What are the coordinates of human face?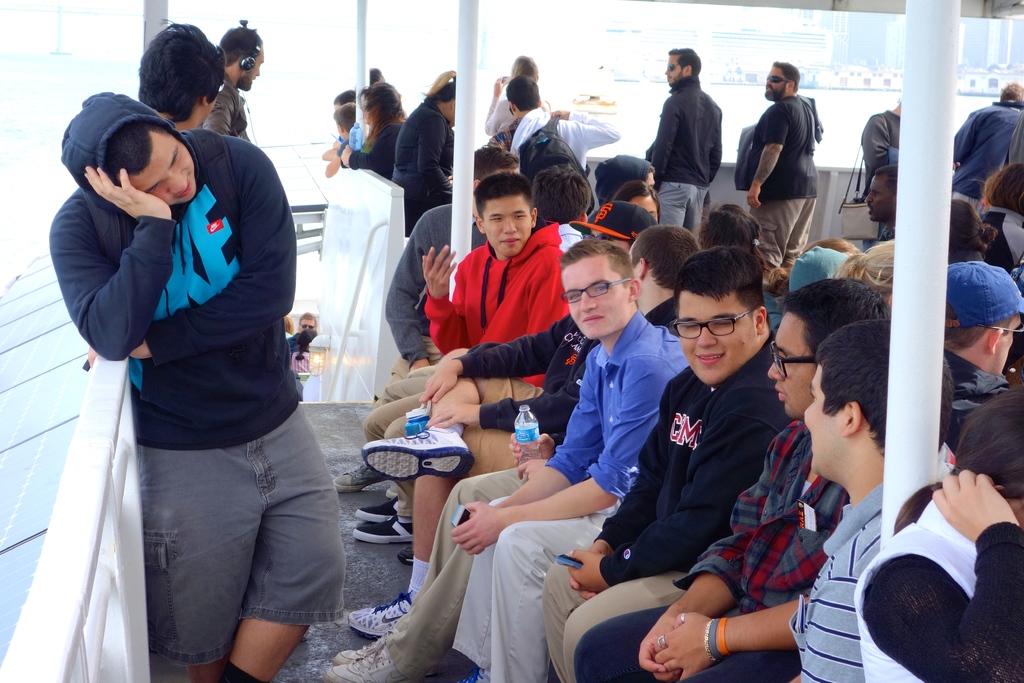
rect(985, 321, 1023, 378).
